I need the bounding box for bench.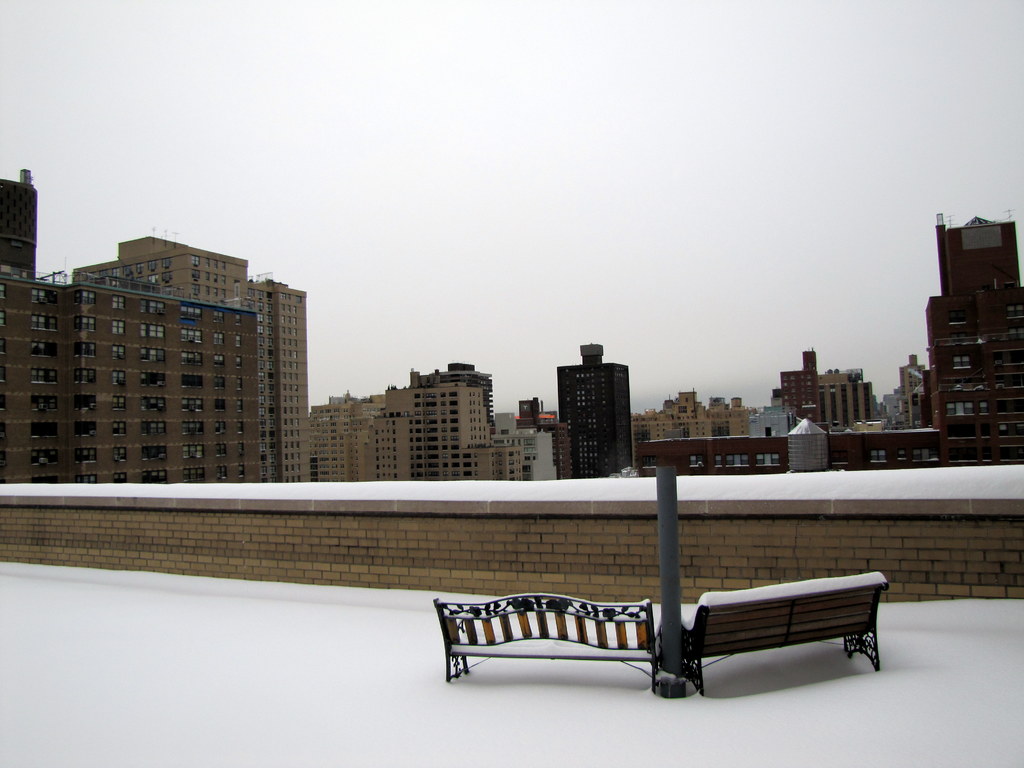
Here it is: 433, 589, 653, 692.
